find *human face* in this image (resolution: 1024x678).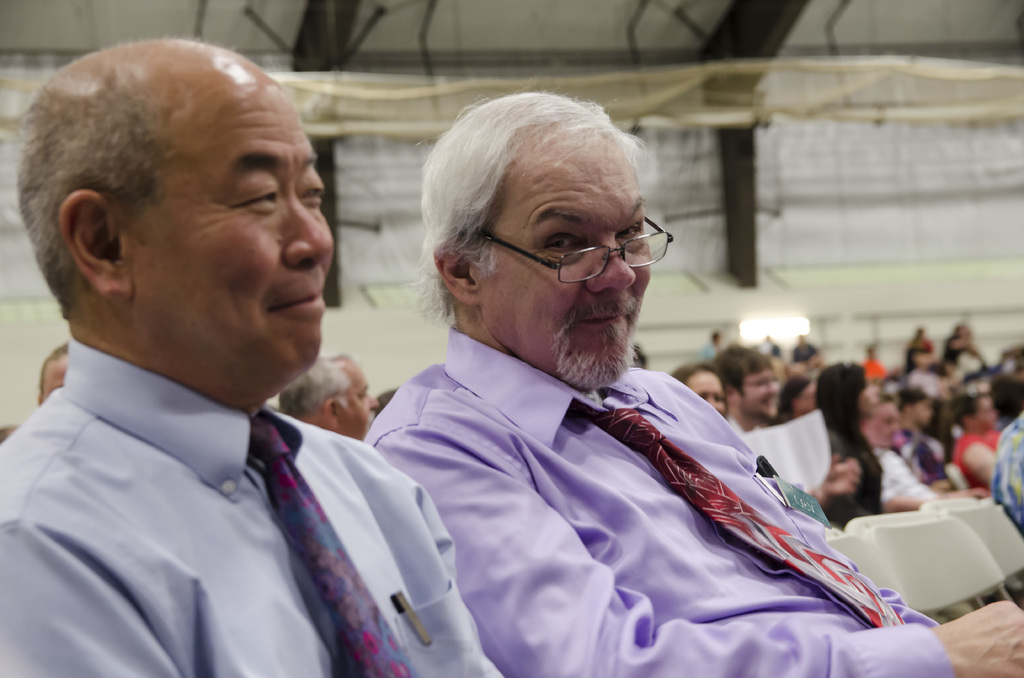
bbox(867, 407, 900, 450).
